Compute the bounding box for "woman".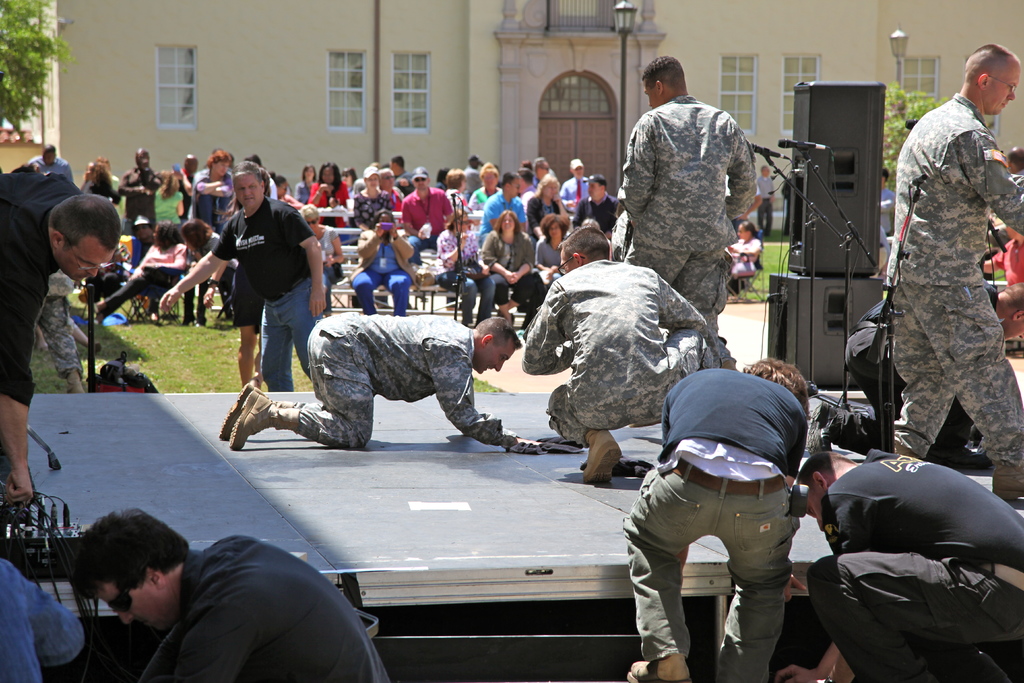
(x1=541, y1=208, x2=573, y2=281).
